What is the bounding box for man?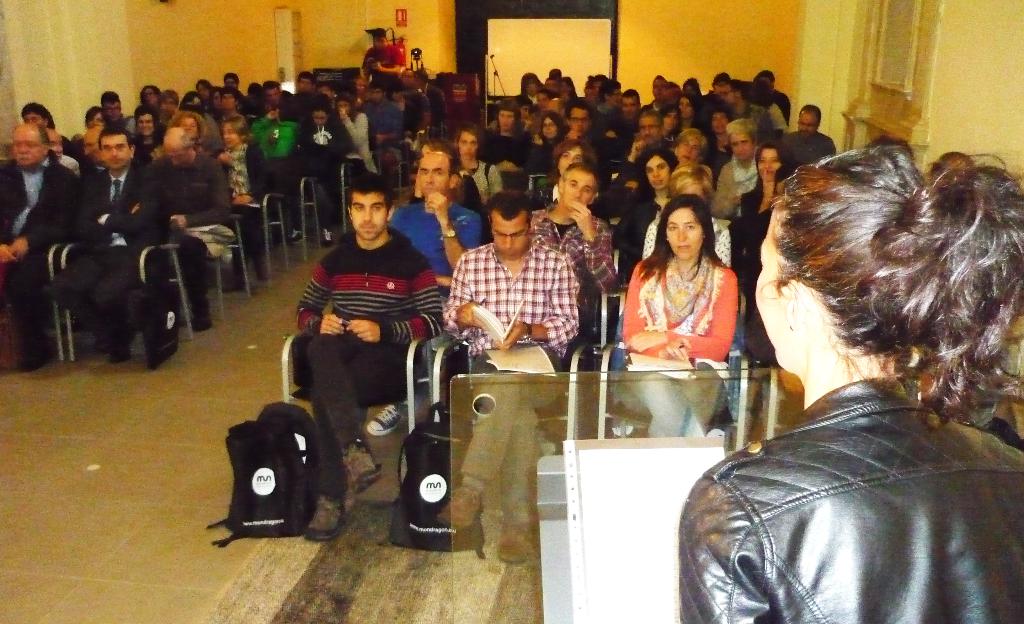
Rect(713, 118, 762, 223).
